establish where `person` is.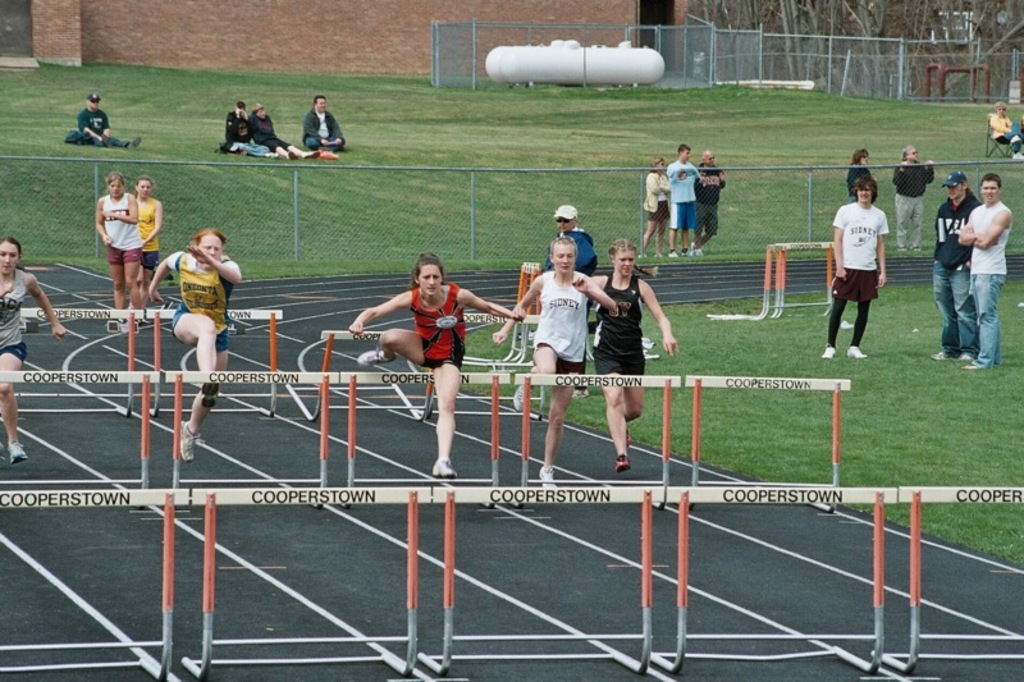
Established at left=828, top=178, right=888, bottom=360.
